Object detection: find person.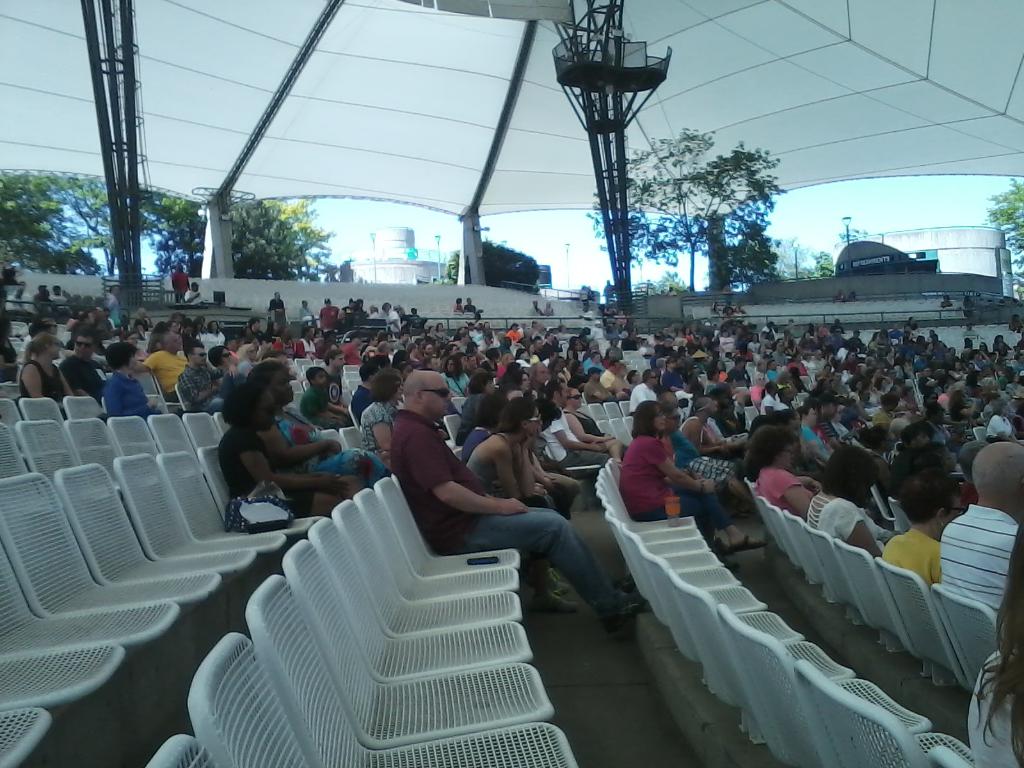
pyautogui.locateOnScreen(455, 296, 475, 314).
